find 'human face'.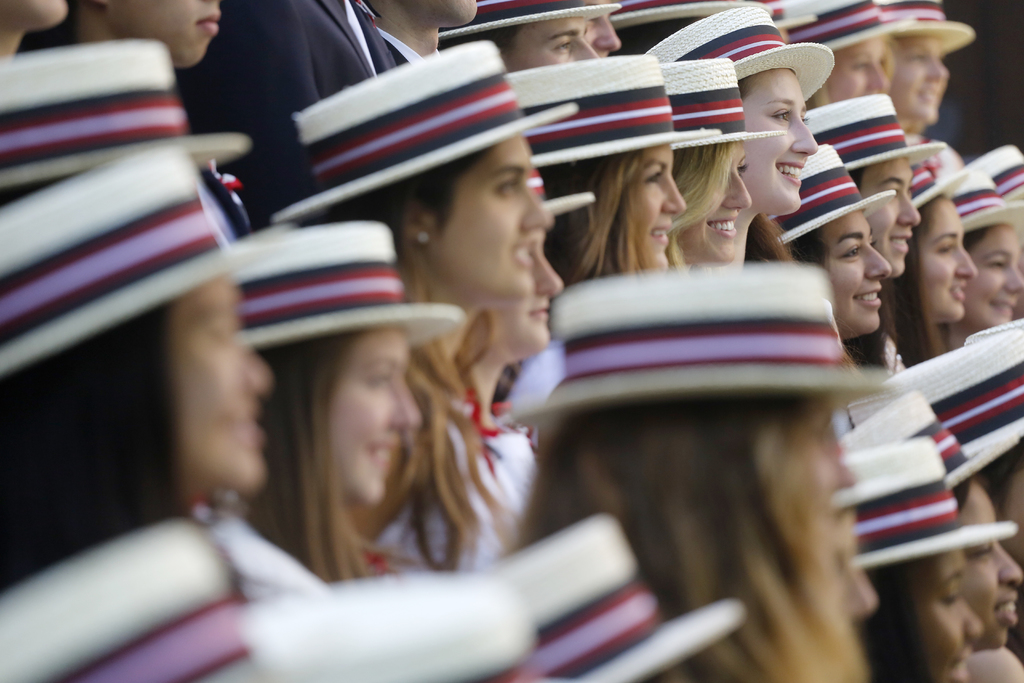
(416, 0, 482, 19).
